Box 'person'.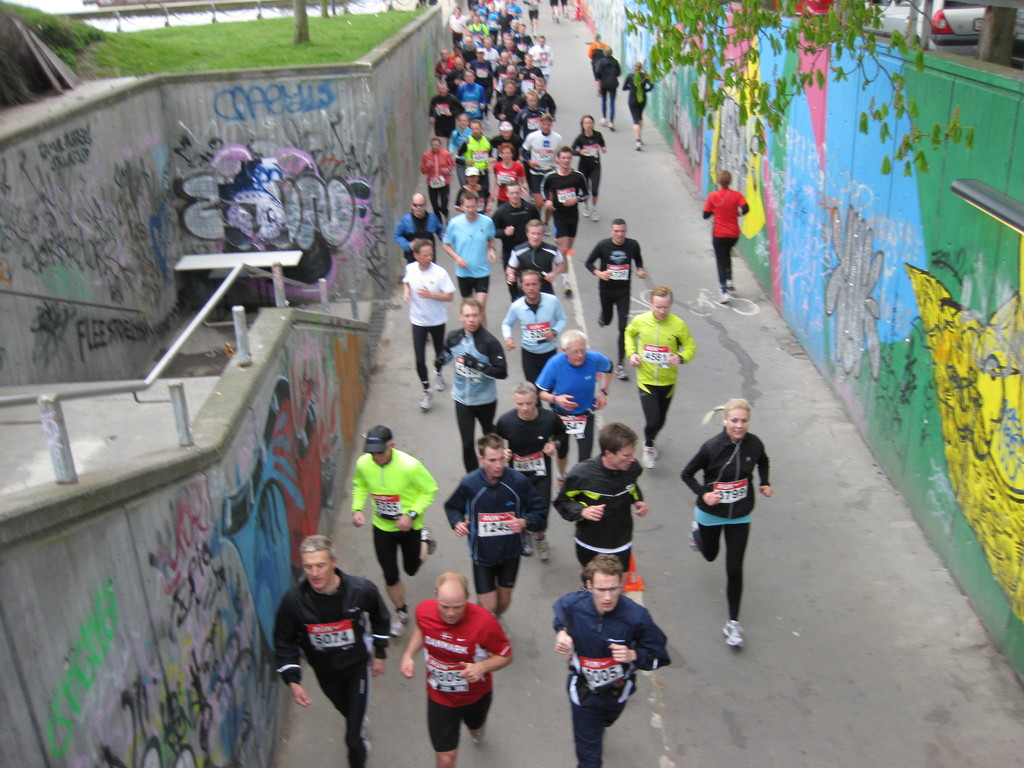
{"x1": 346, "y1": 425, "x2": 438, "y2": 643}.
